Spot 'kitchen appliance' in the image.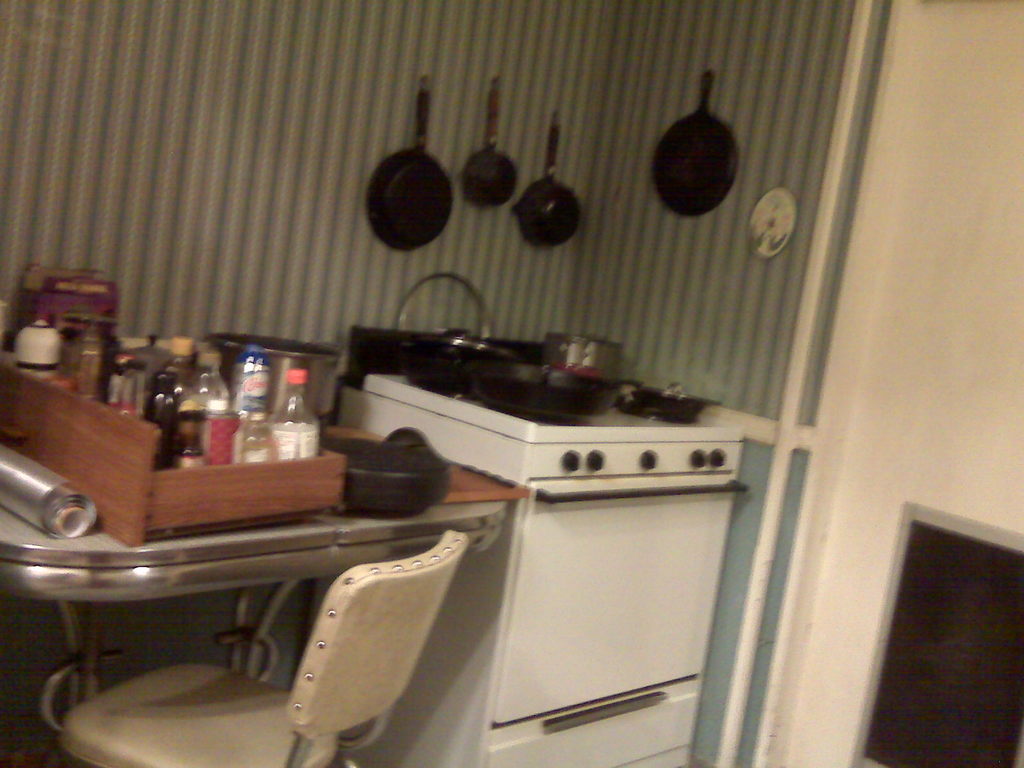
'kitchen appliance' found at crop(0, 441, 100, 536).
